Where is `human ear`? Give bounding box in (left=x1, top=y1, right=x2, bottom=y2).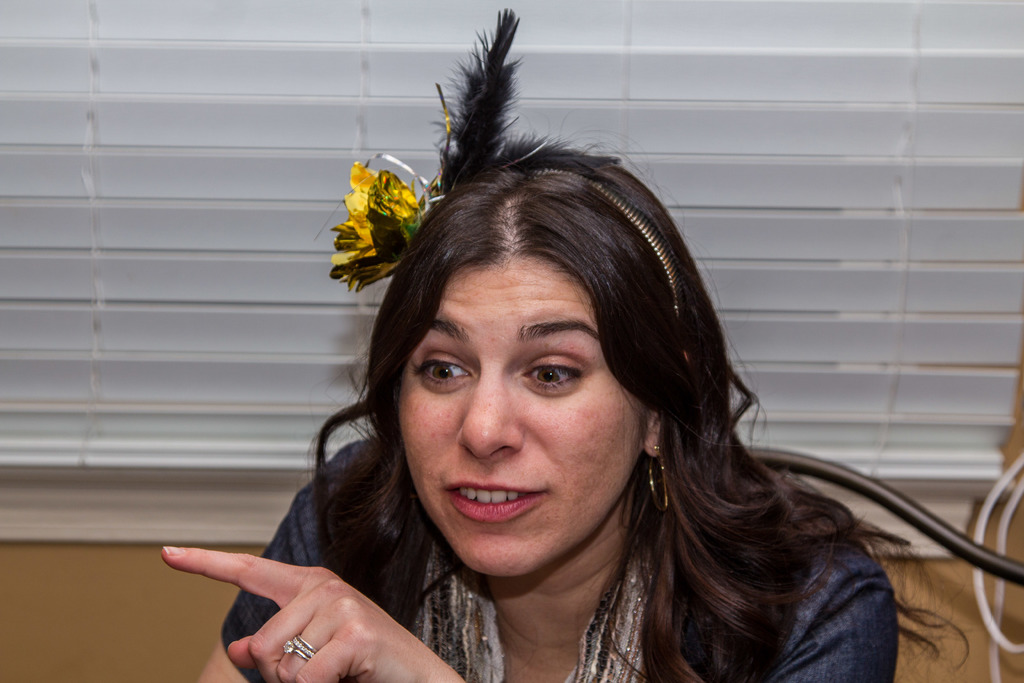
(left=644, top=409, right=661, bottom=454).
